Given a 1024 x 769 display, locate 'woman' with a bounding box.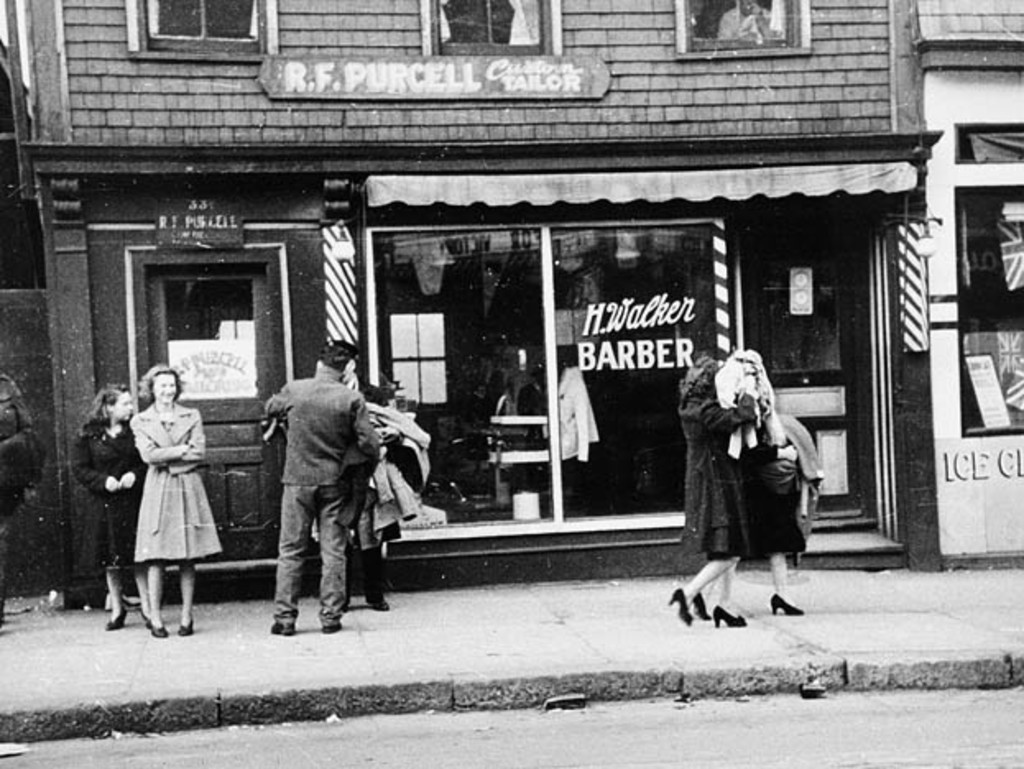
Located: BBox(69, 384, 161, 631).
